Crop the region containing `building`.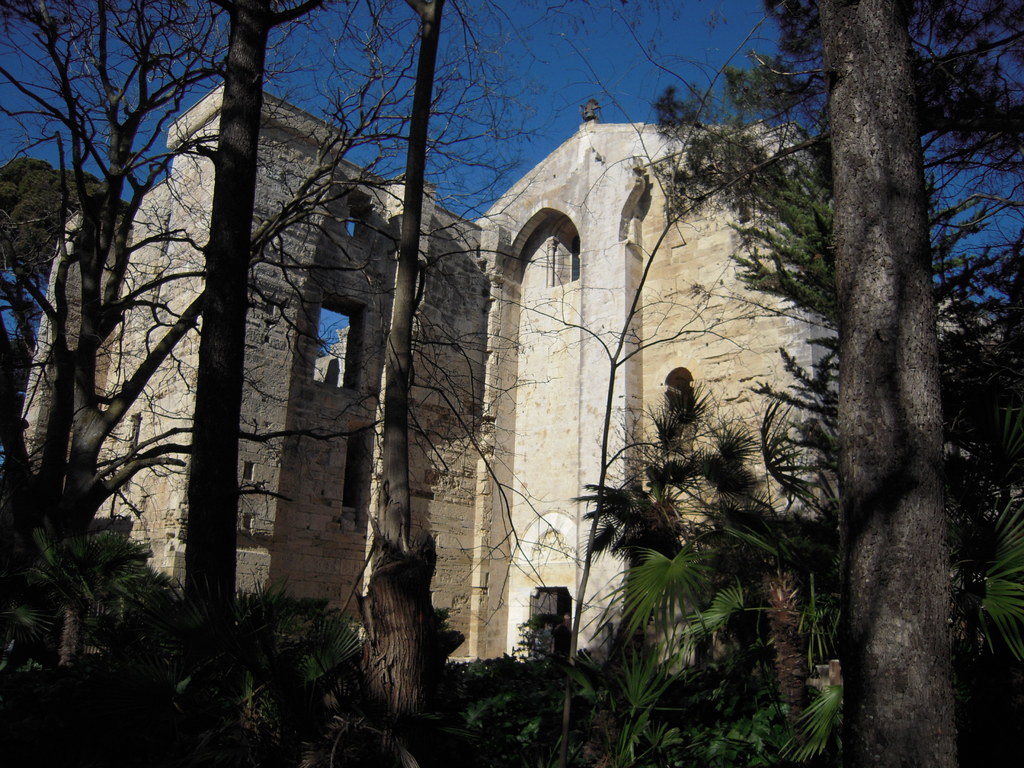
Crop region: Rect(0, 77, 969, 666).
